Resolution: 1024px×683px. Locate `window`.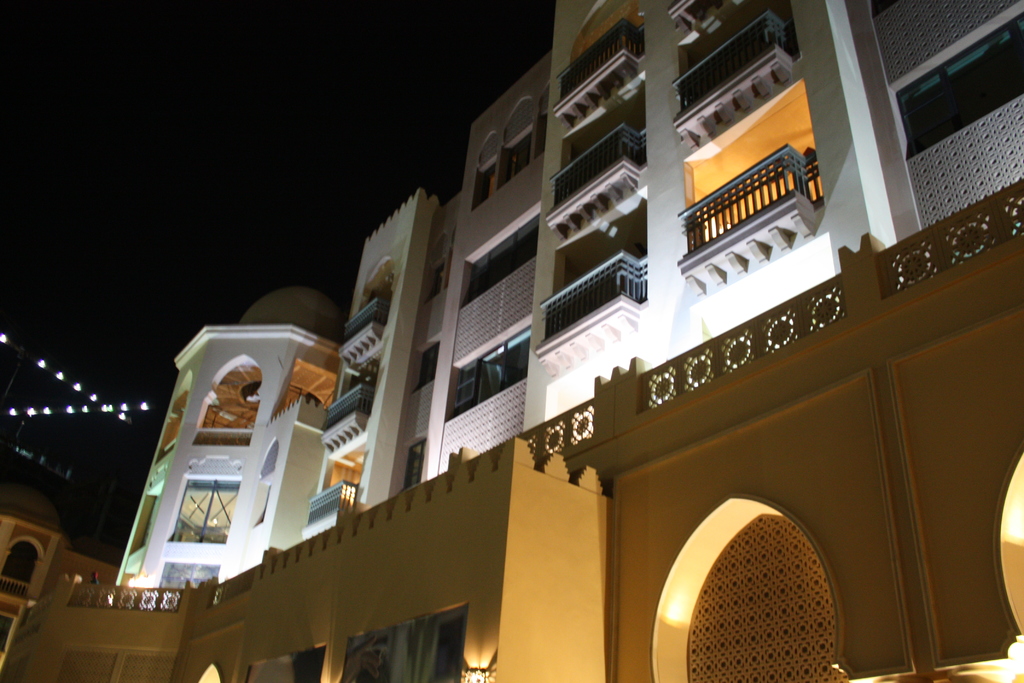
box=[468, 152, 499, 215].
